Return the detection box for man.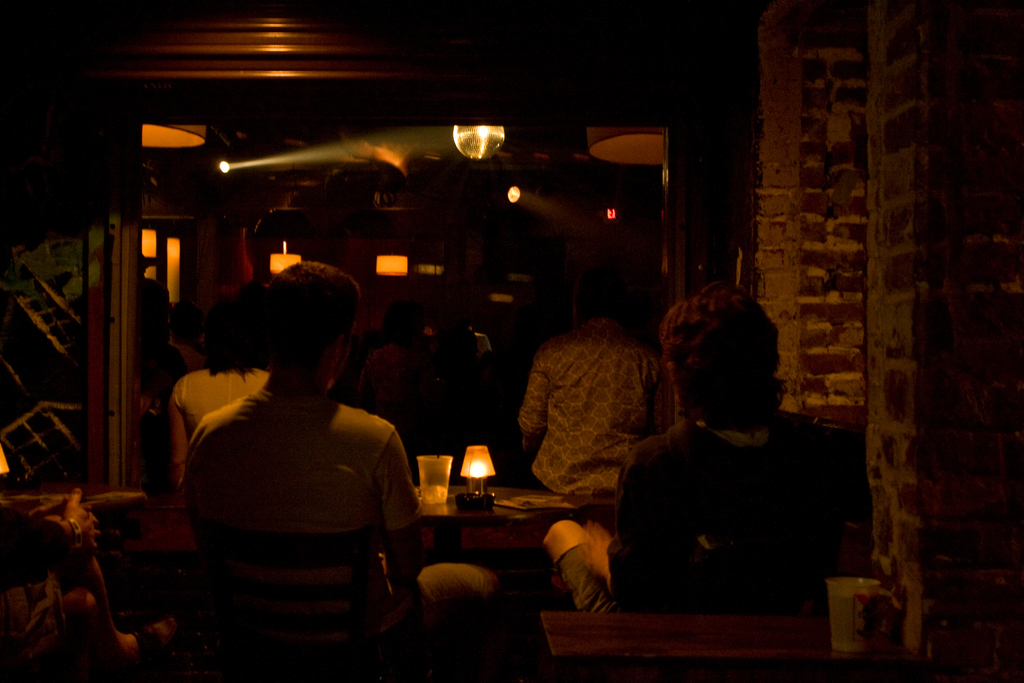
<box>595,283,861,641</box>.
